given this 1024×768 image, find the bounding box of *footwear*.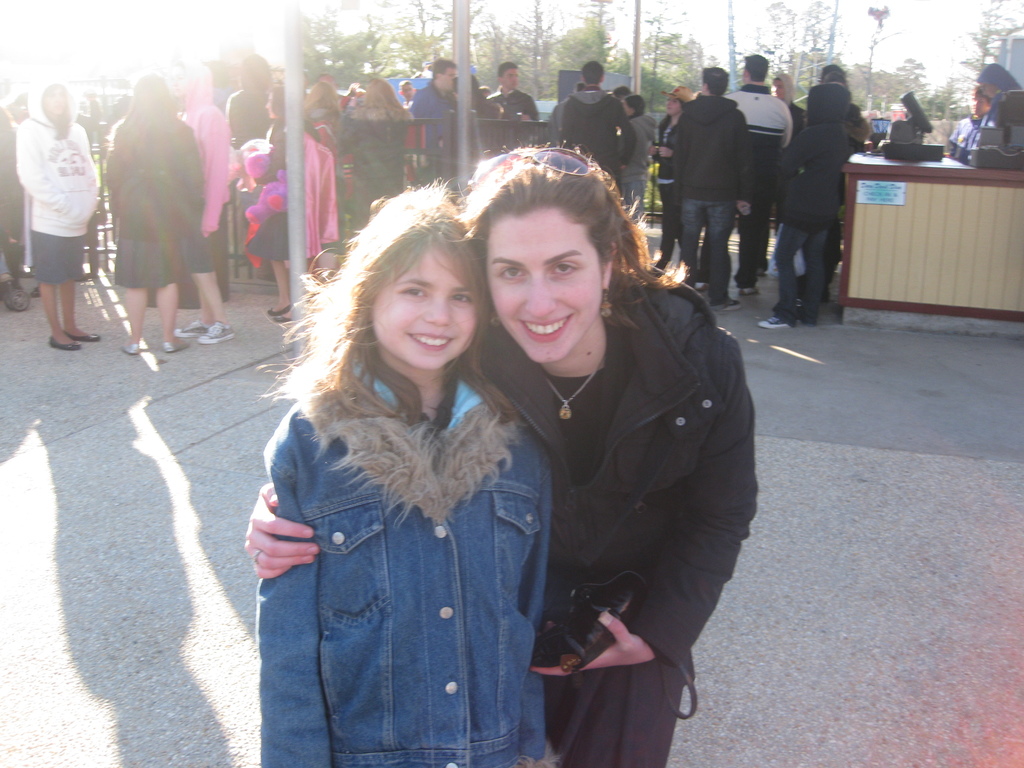
{"left": 173, "top": 320, "right": 208, "bottom": 336}.
